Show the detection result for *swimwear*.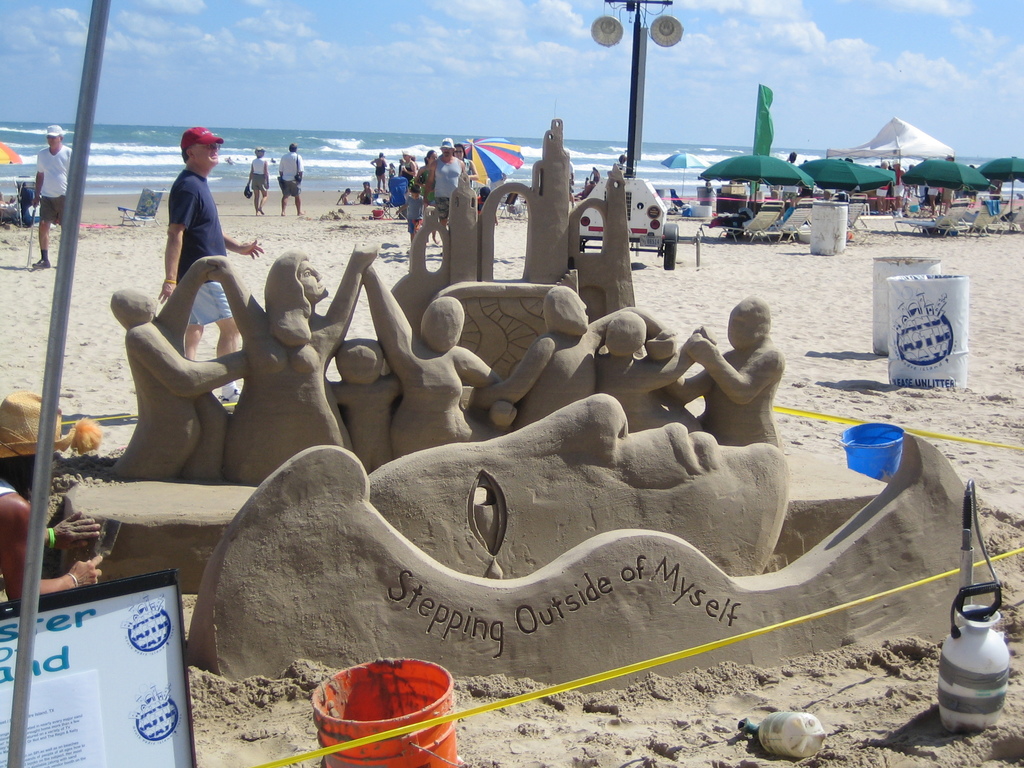
BBox(401, 161, 415, 186).
